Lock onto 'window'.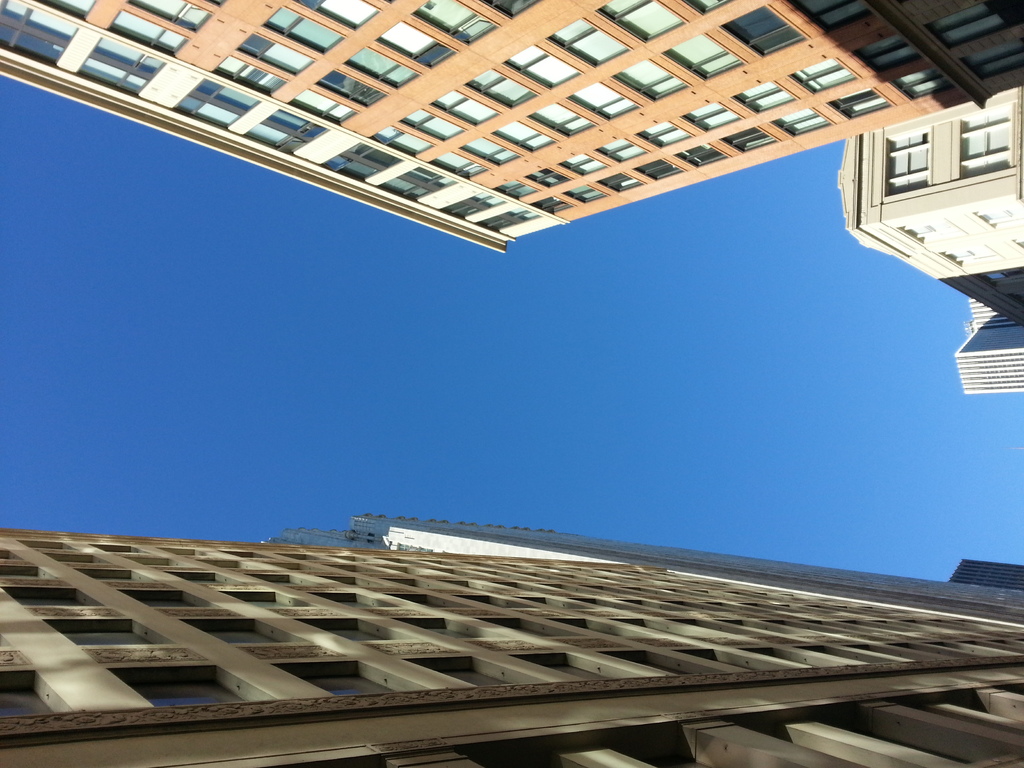
Locked: box(440, 188, 510, 221).
